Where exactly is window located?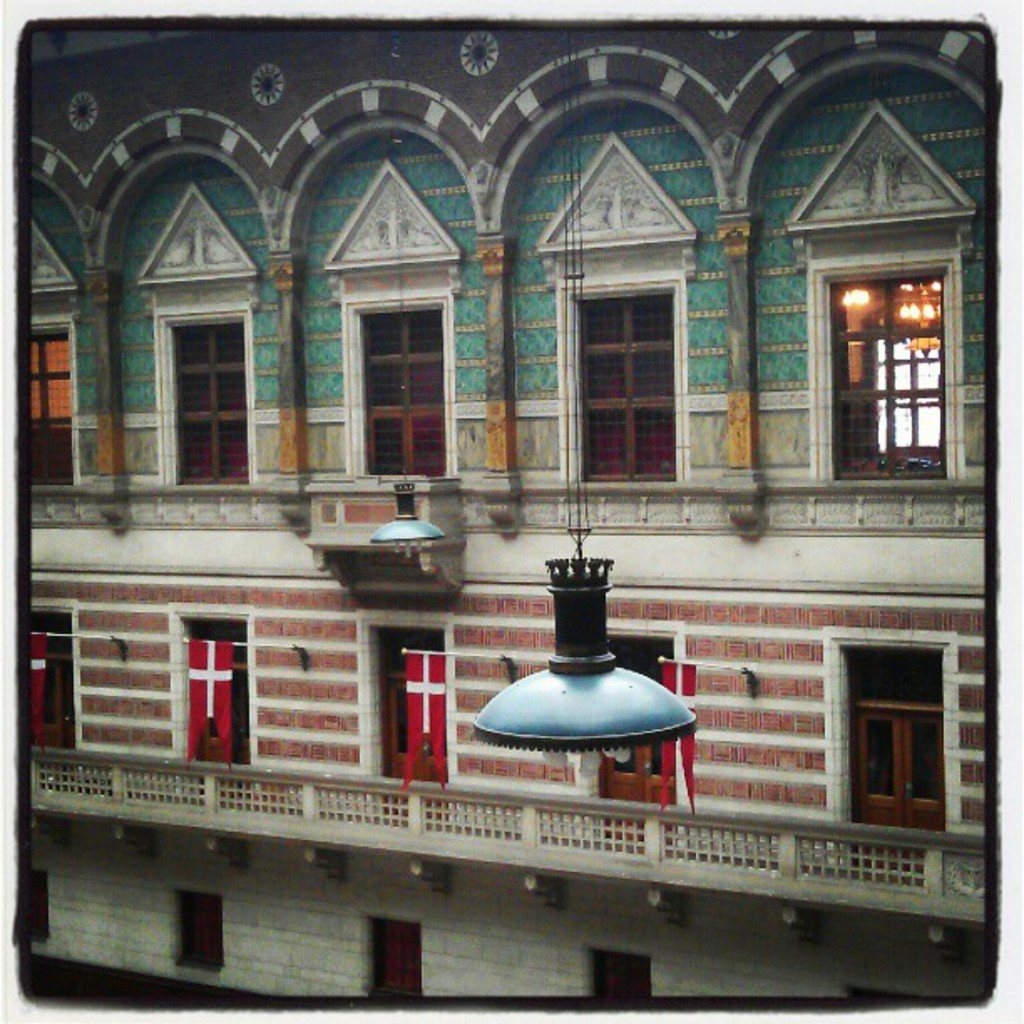
Its bounding box is [174, 892, 231, 977].
